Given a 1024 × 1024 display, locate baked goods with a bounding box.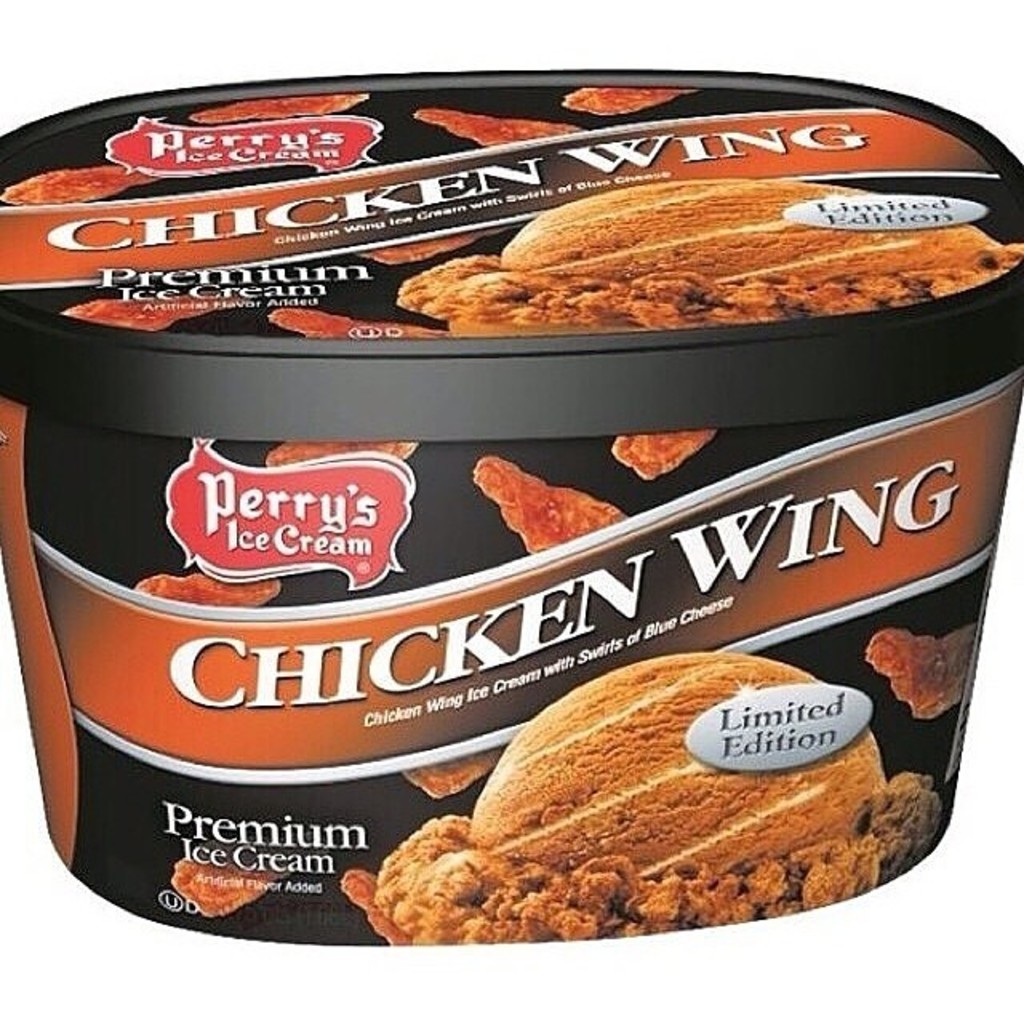
Located: 270,318,438,336.
